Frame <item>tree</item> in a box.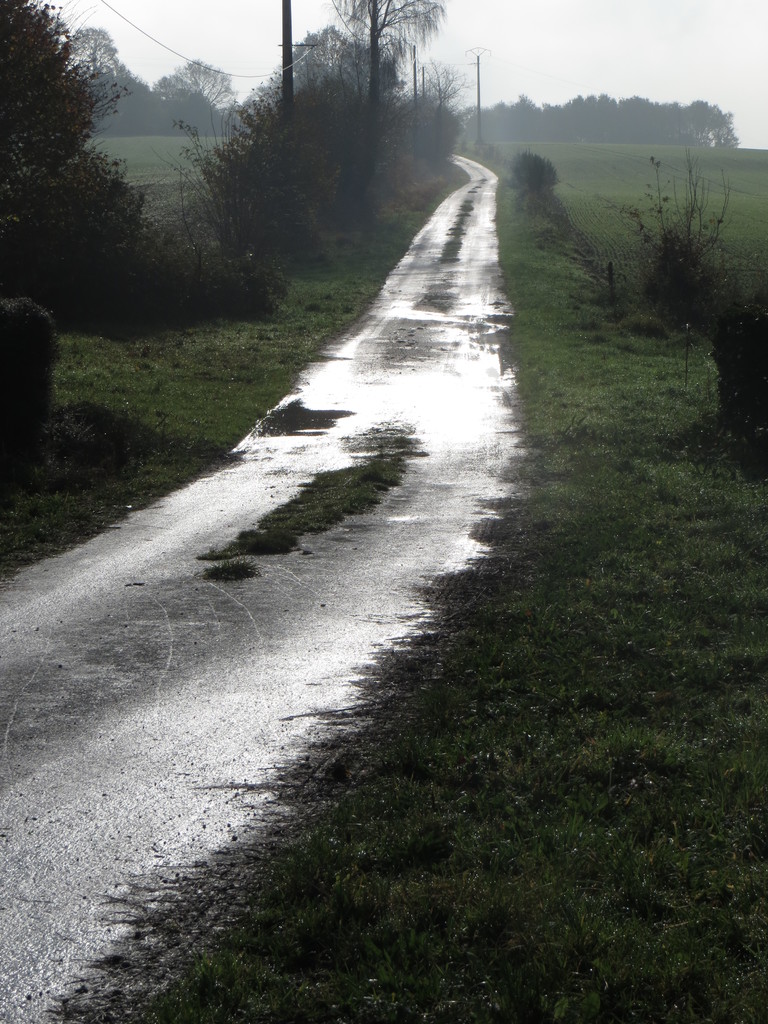
bbox=(151, 52, 238, 132).
